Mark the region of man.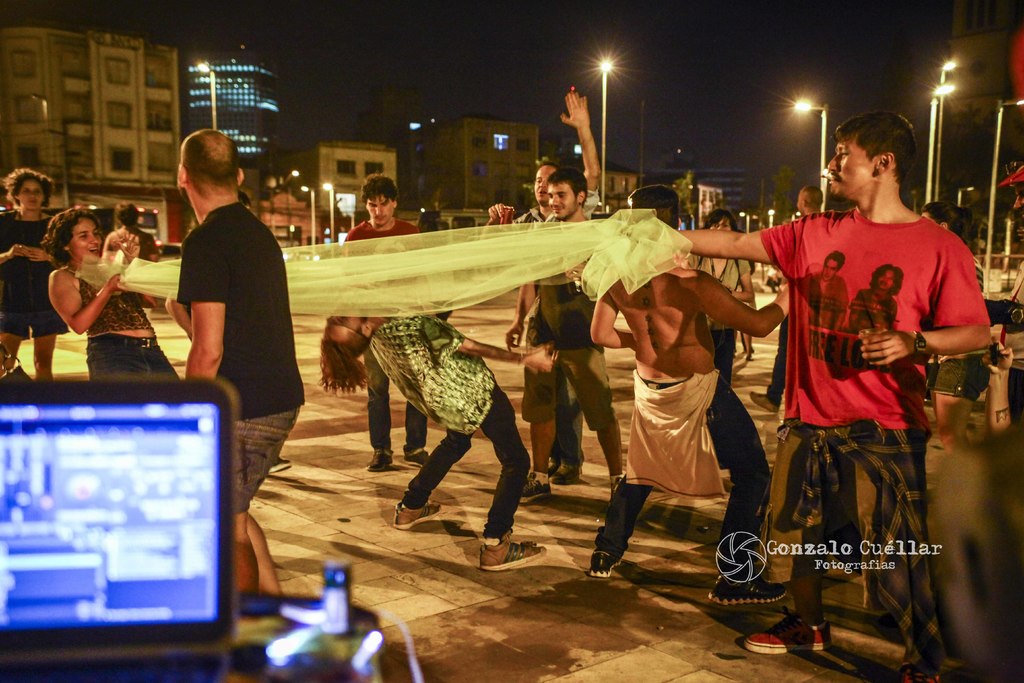
Region: detection(852, 269, 902, 358).
